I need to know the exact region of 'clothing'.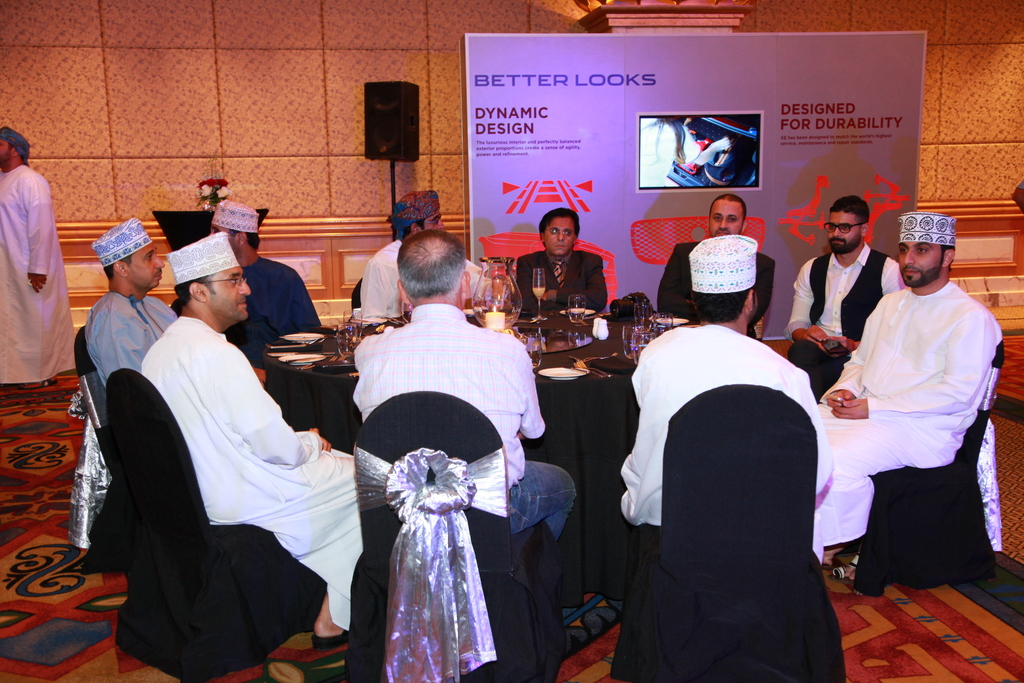
Region: [x1=139, y1=317, x2=369, y2=628].
